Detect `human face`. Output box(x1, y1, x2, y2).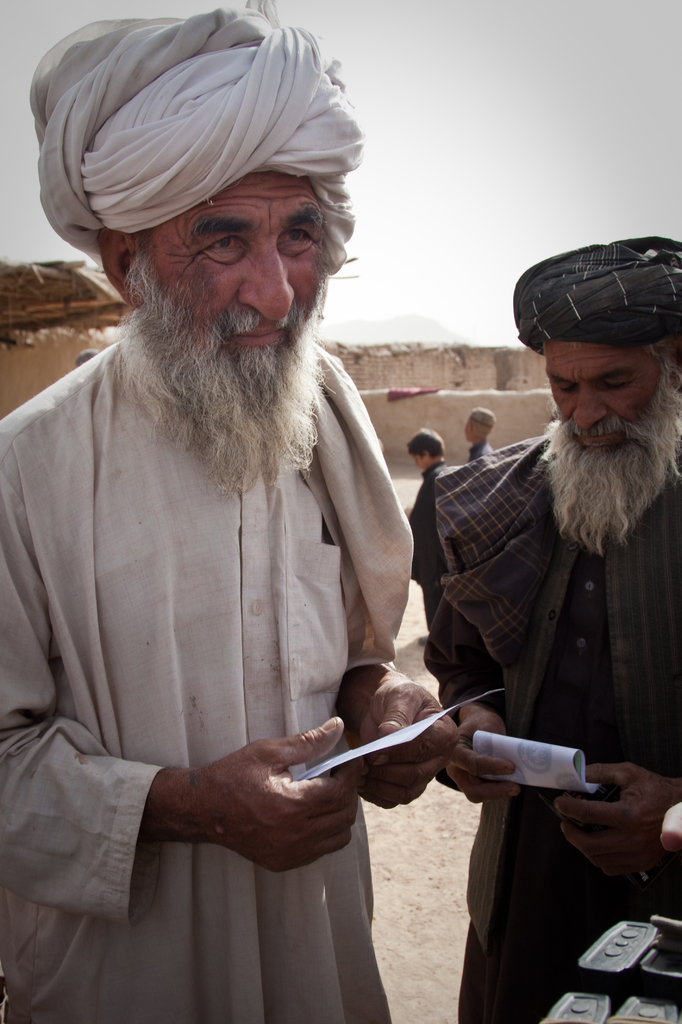
box(542, 335, 663, 469).
